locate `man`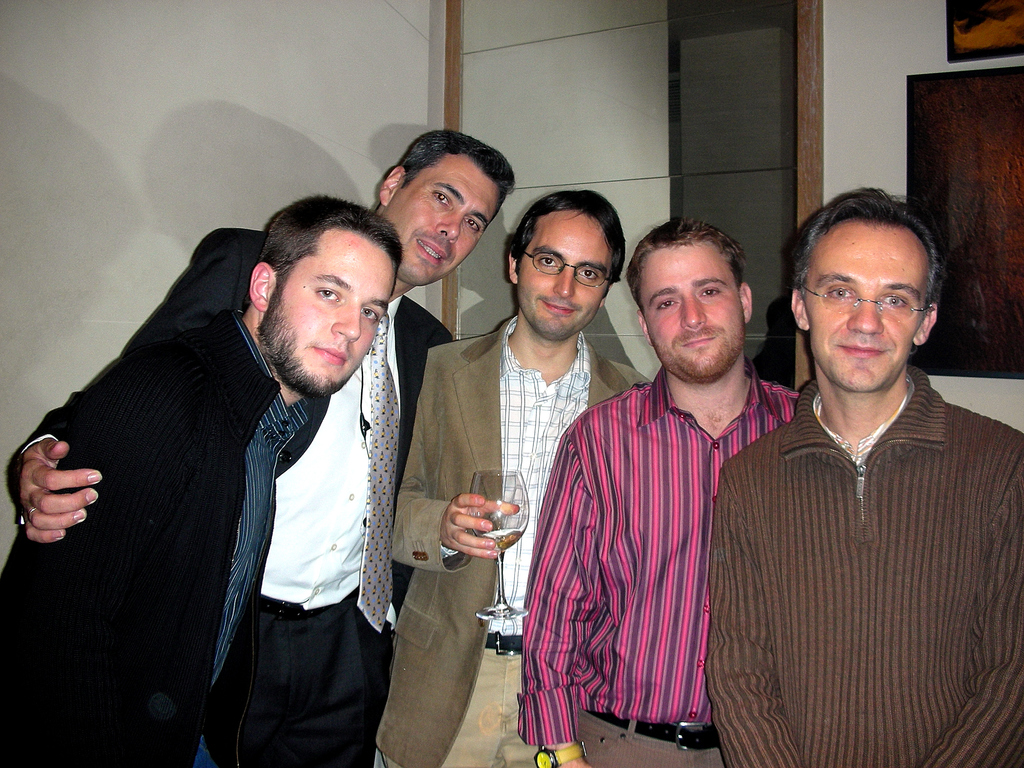
<region>711, 186, 1023, 767</region>
